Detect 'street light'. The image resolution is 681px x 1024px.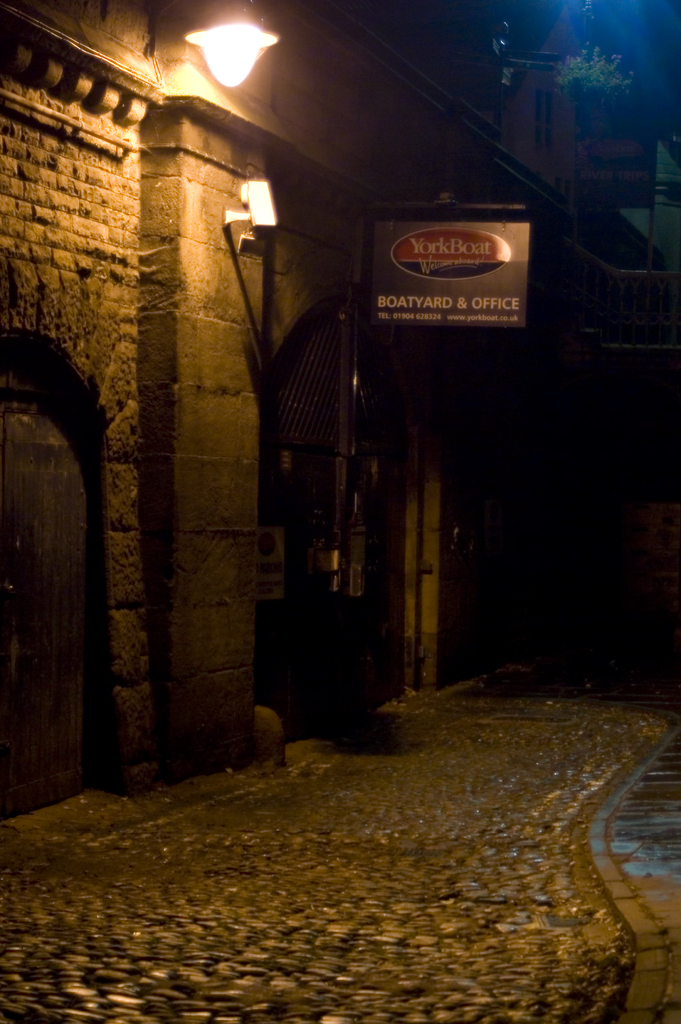
bbox(186, 7, 277, 88).
